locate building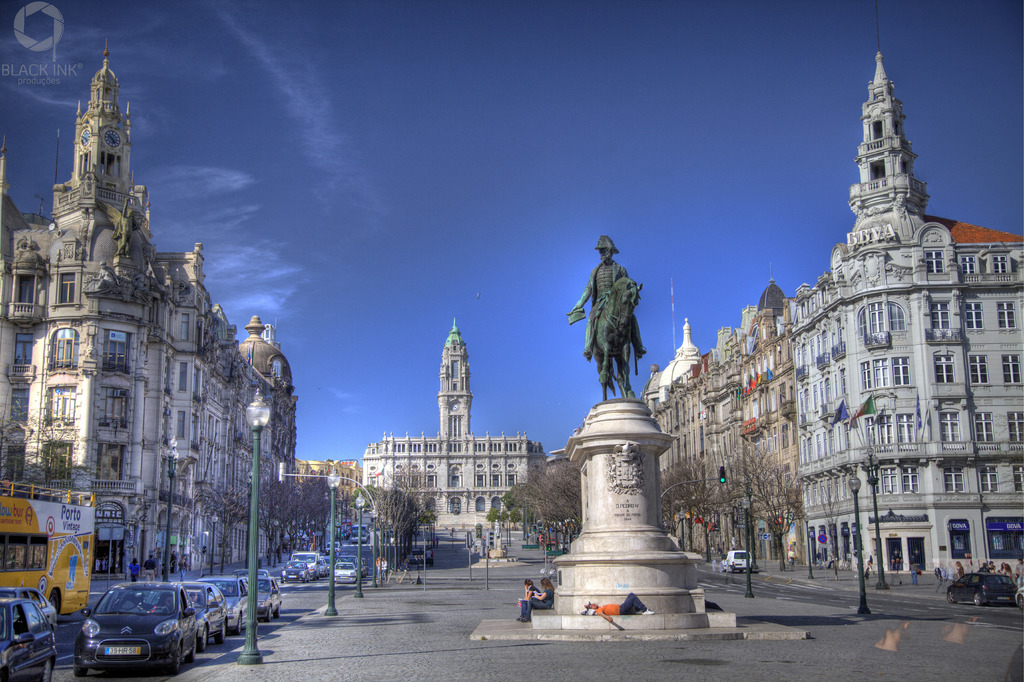
bbox(645, 6, 1022, 577)
